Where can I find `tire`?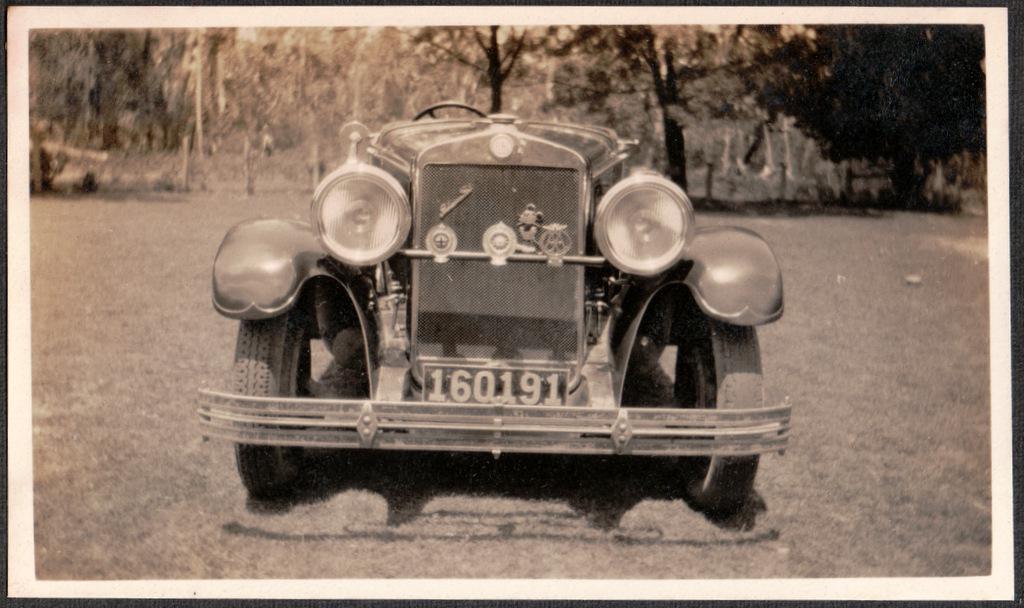
You can find it at bbox=(672, 313, 771, 524).
